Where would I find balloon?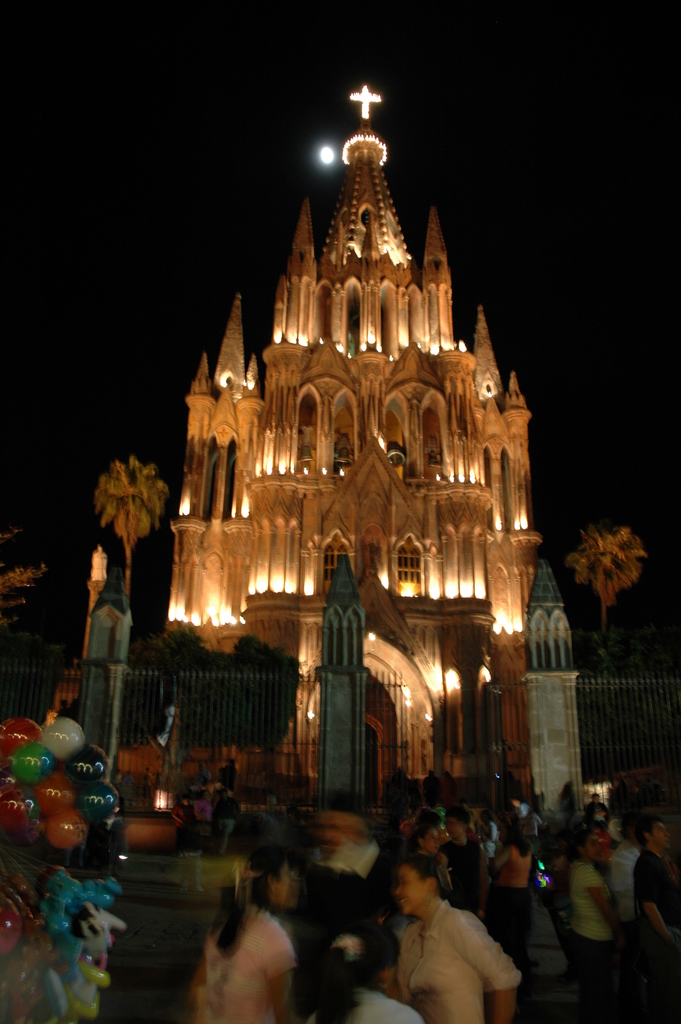
At 9 743 56 778.
